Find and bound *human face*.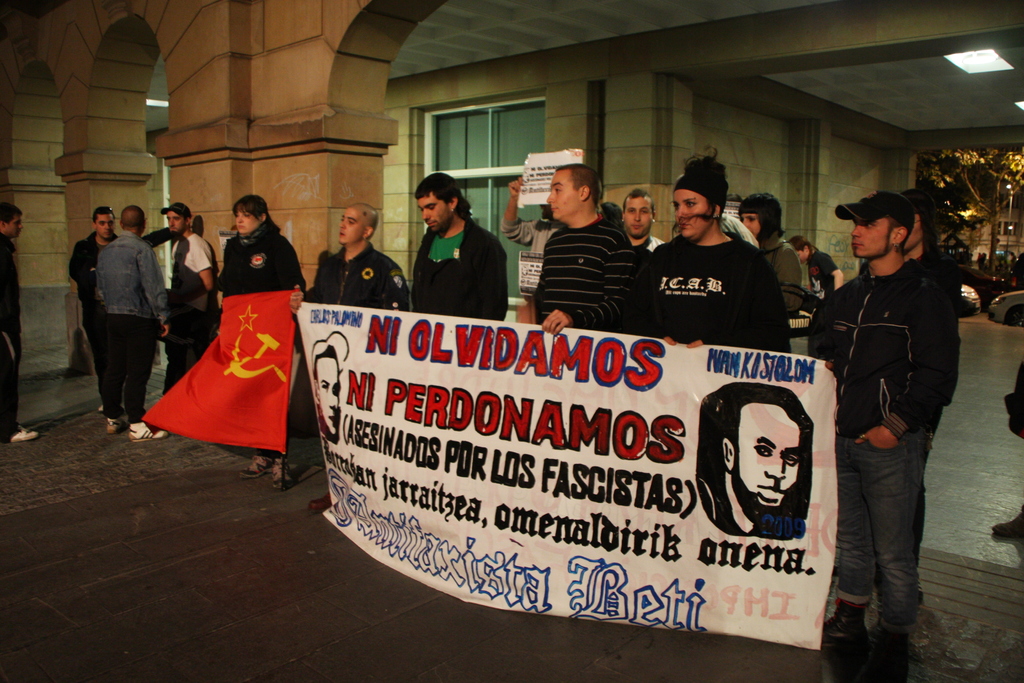
Bound: <bbox>97, 211, 112, 238</bbox>.
